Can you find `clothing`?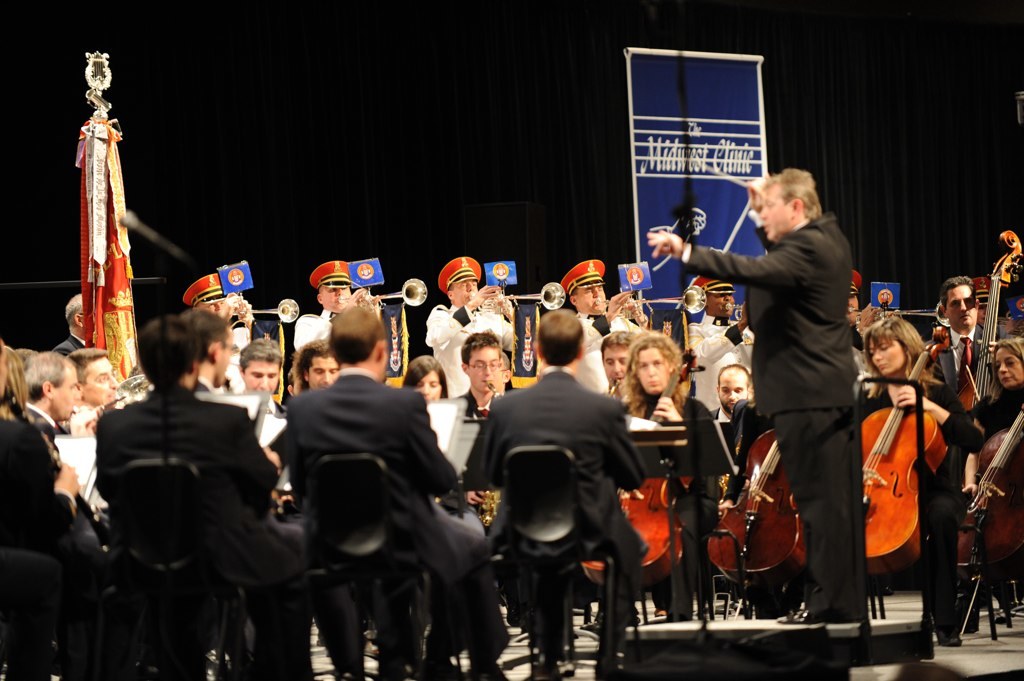
Yes, bounding box: <box>472,371,641,541</box>.
